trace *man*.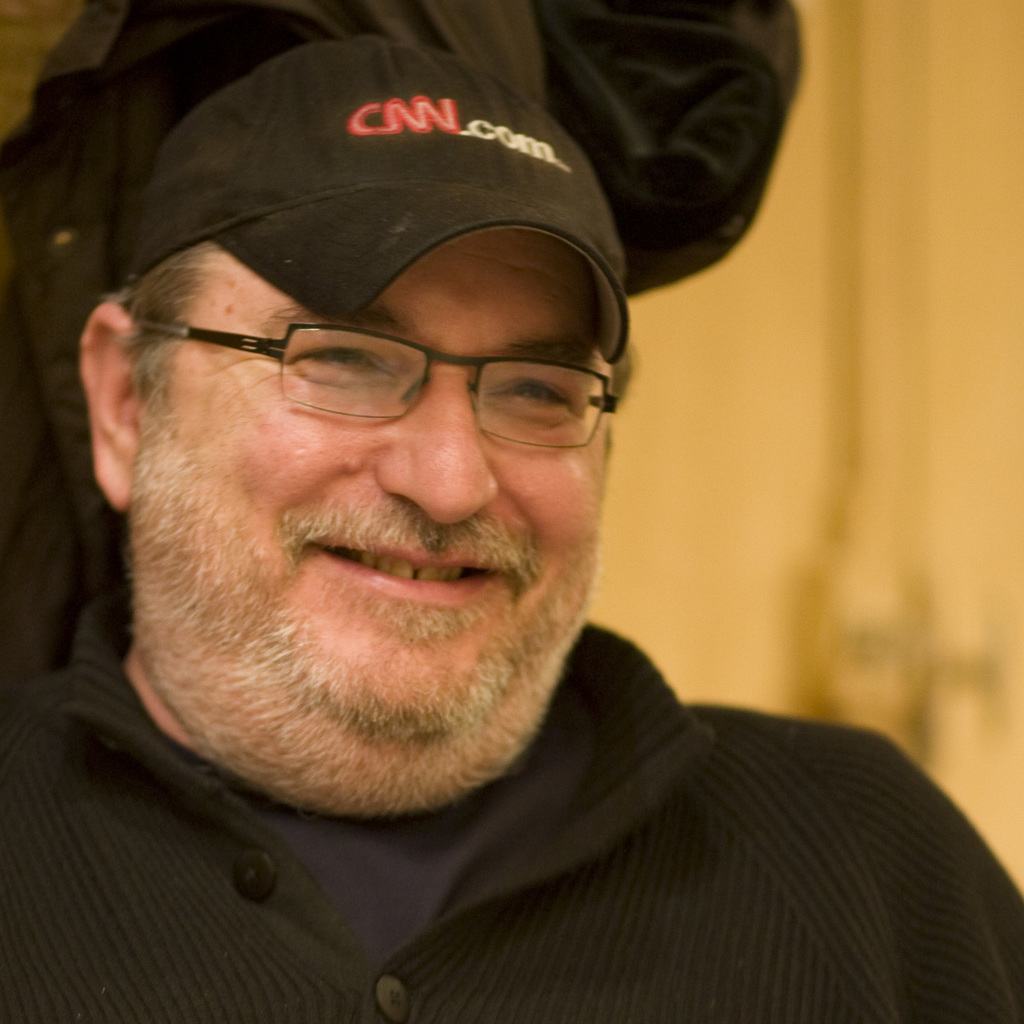
Traced to 0,36,984,990.
